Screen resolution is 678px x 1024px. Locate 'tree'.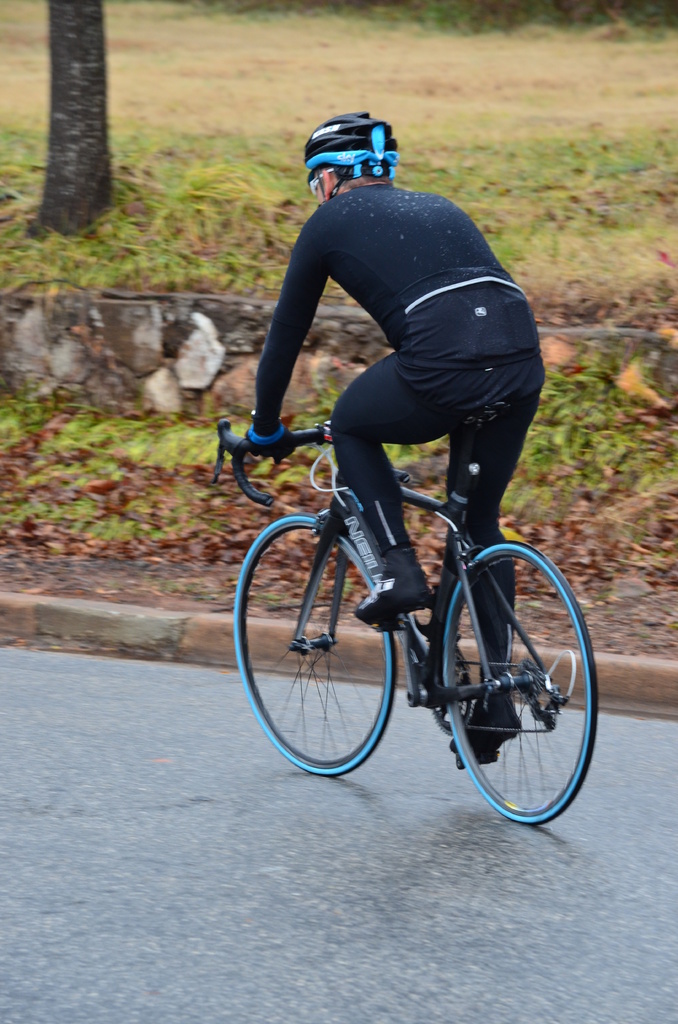
<region>35, 0, 108, 239</region>.
